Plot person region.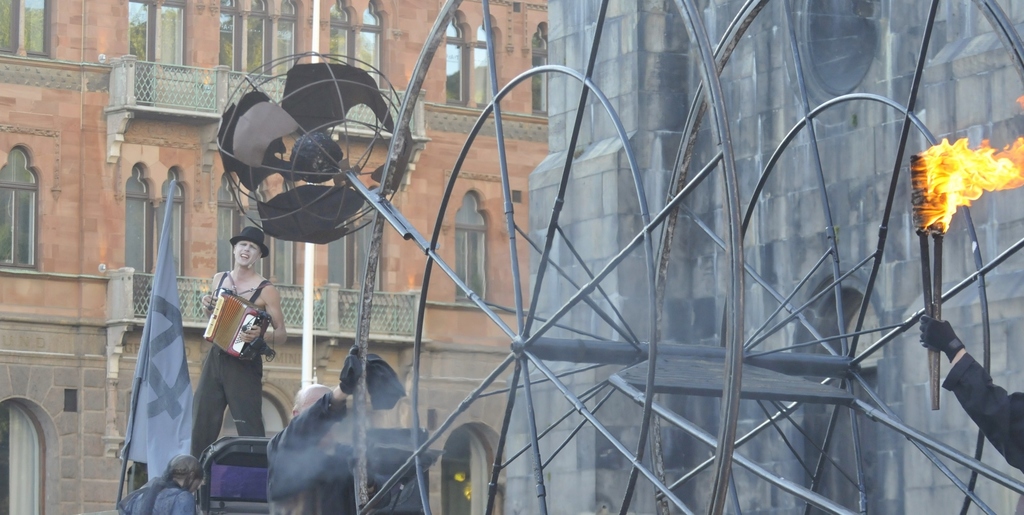
Plotted at (154,455,205,514).
